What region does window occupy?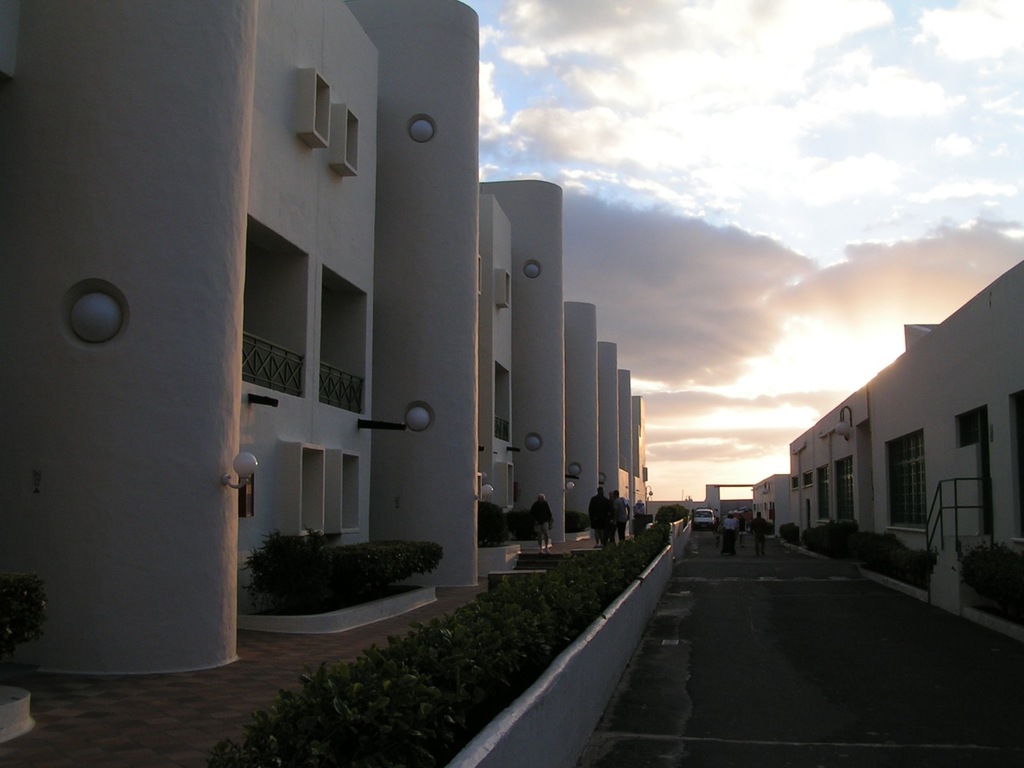
pyautogui.locateOnScreen(817, 465, 829, 522).
